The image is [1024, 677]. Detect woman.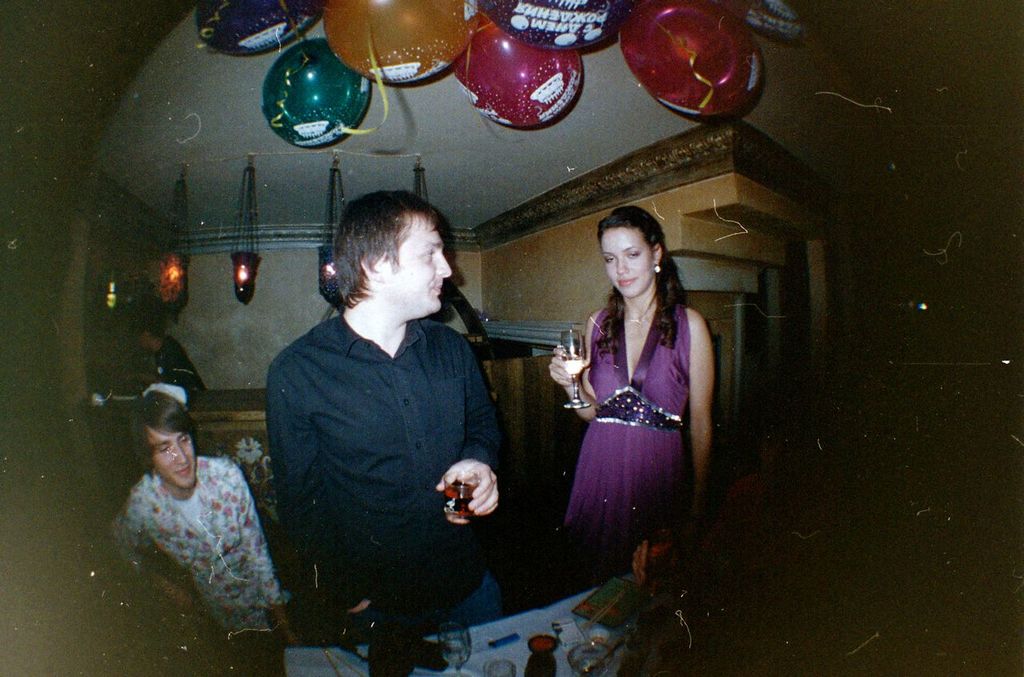
Detection: [548, 195, 717, 606].
